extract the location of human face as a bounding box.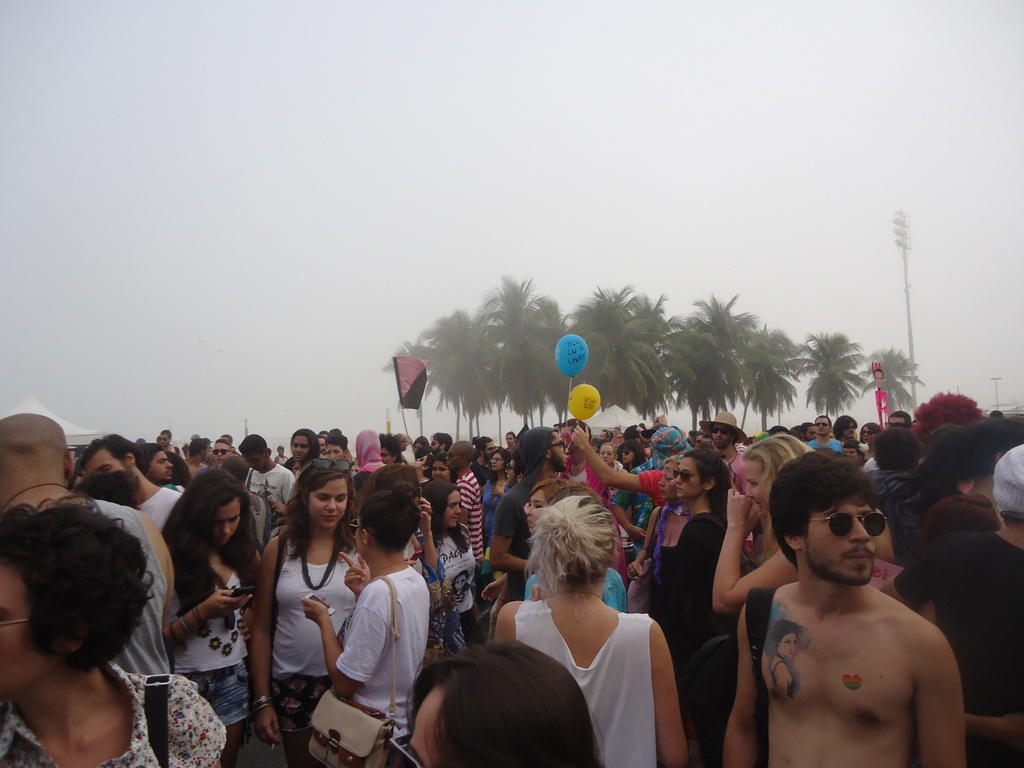
{"x1": 308, "y1": 476, "x2": 350, "y2": 531}.
